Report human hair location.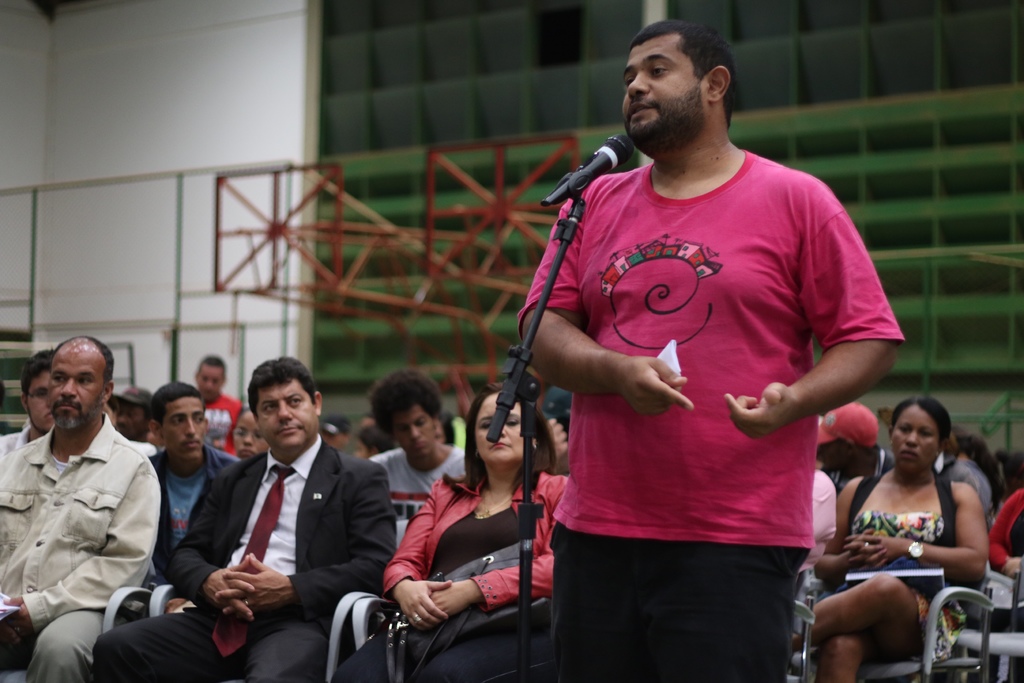
Report: (x1=106, y1=395, x2=121, y2=420).
